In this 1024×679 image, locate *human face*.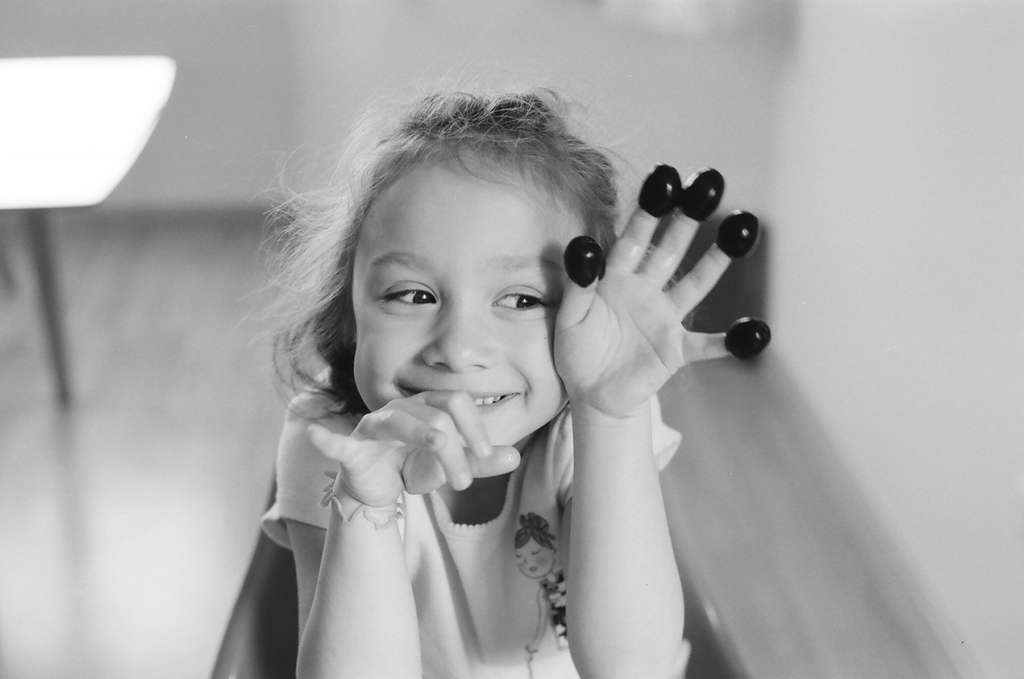
Bounding box: (left=352, top=150, right=585, bottom=444).
